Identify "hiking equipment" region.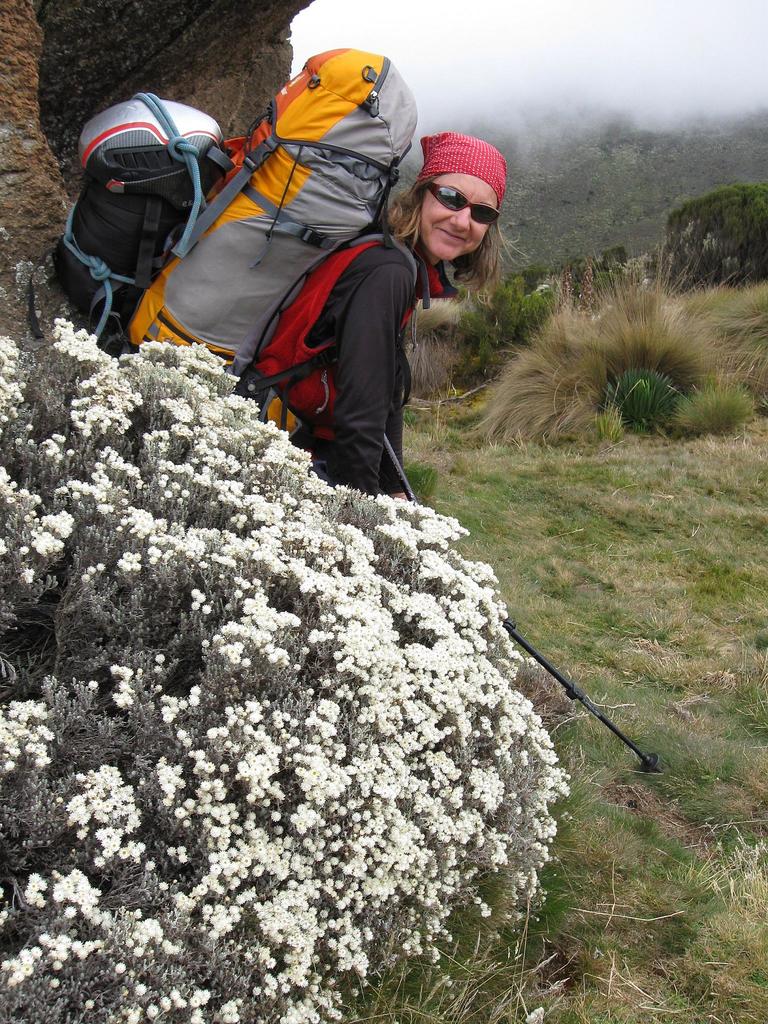
Region: <region>476, 618, 656, 783</region>.
